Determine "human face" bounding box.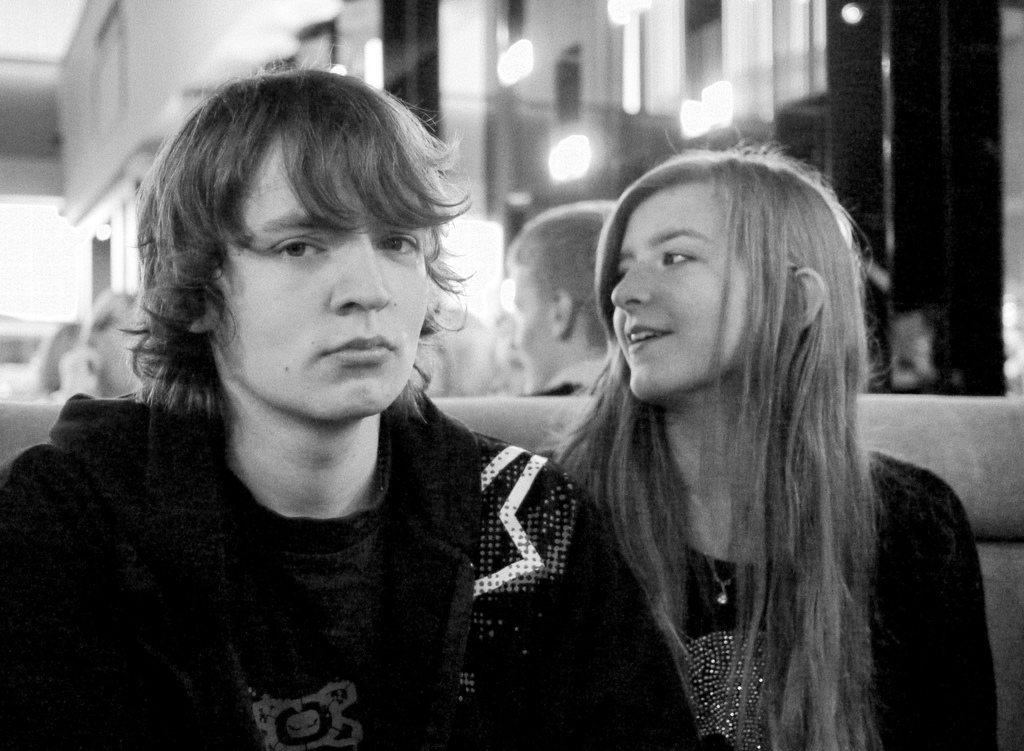
Determined: x1=609 y1=186 x2=784 y2=404.
